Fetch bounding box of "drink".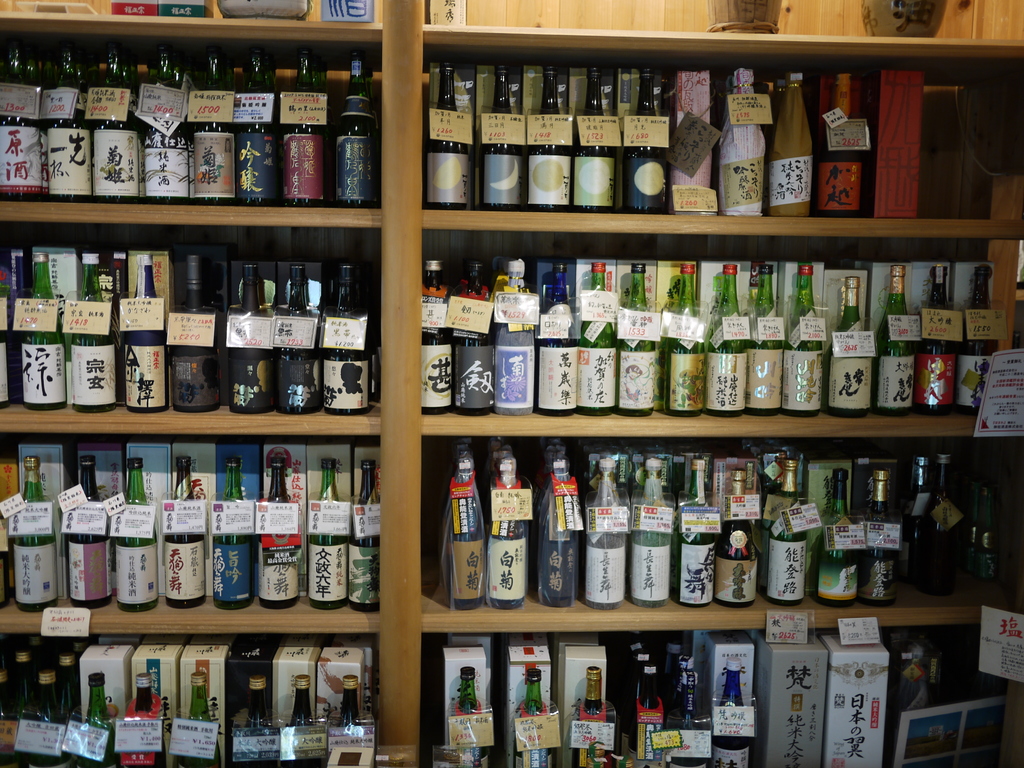
Bbox: l=349, t=454, r=380, b=609.
